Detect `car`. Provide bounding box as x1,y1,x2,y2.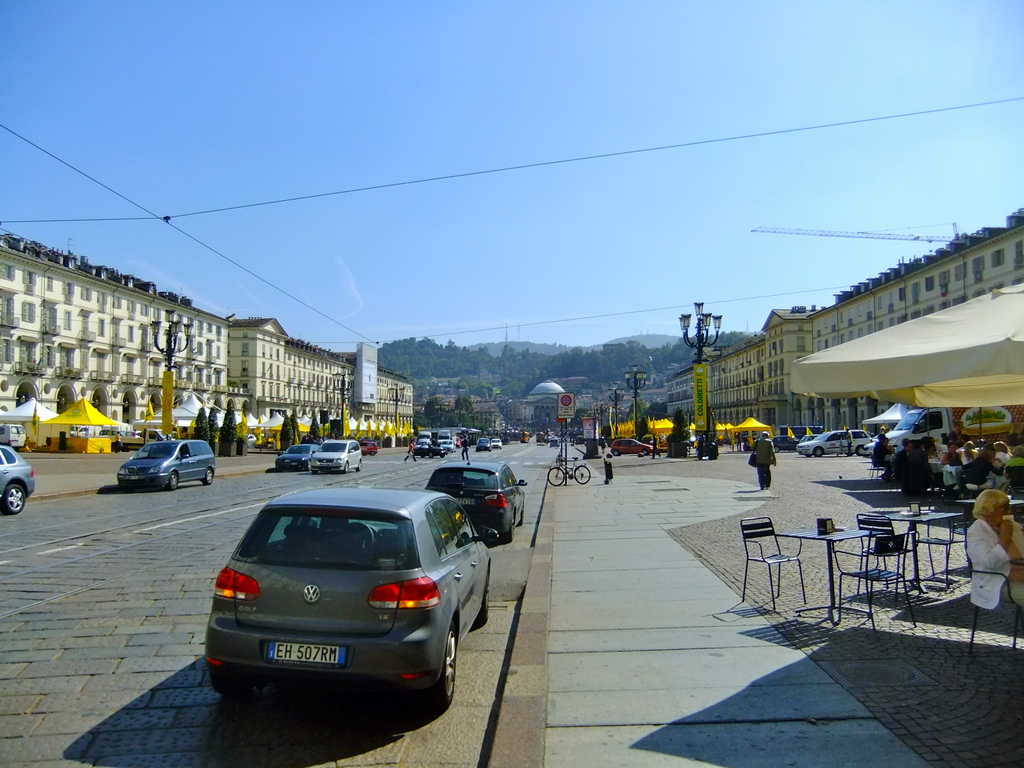
310,435,367,478.
